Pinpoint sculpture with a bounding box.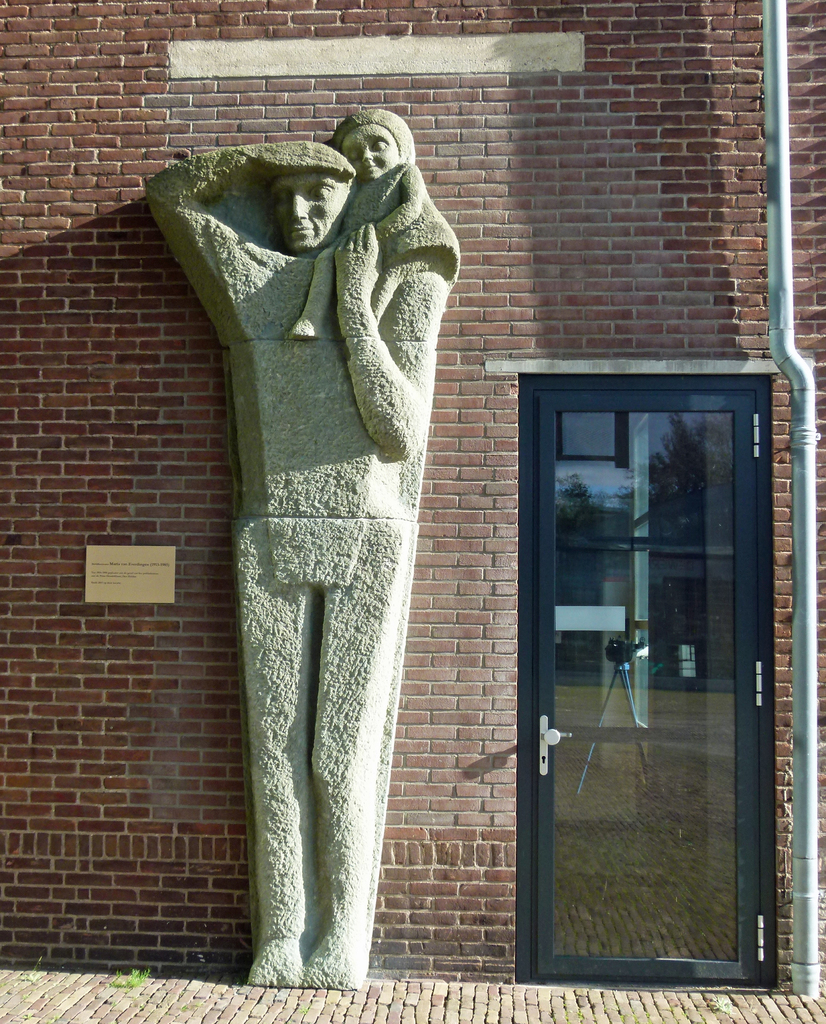
locate(201, 61, 459, 962).
